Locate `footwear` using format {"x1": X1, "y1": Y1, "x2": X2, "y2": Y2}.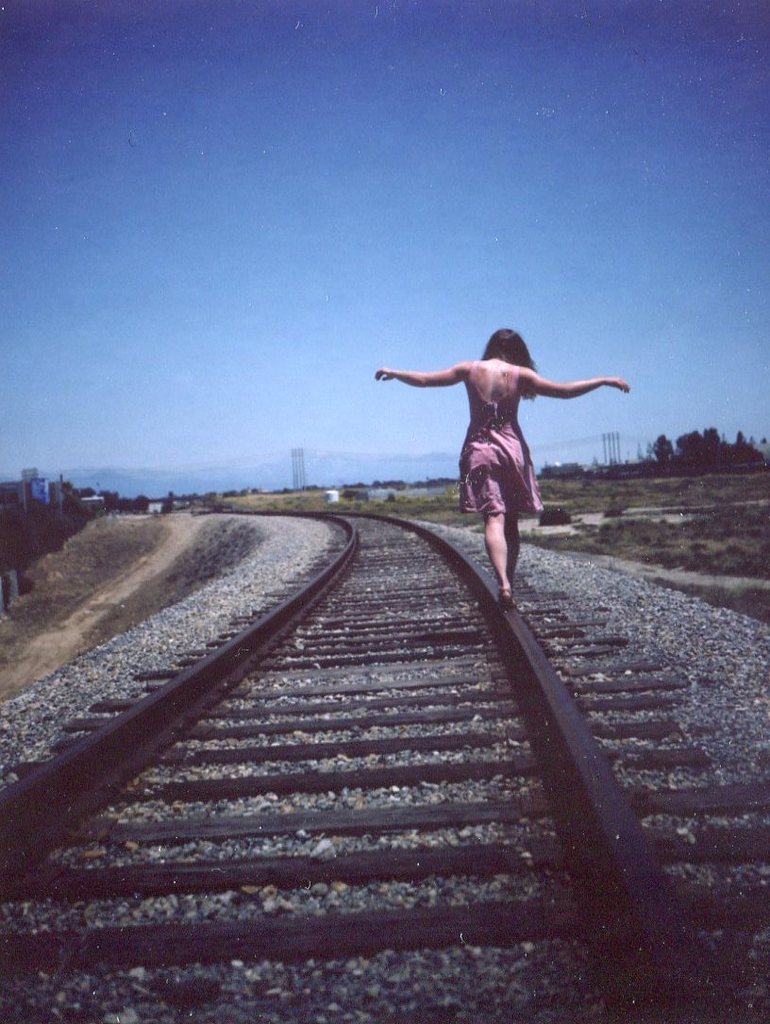
{"x1": 510, "y1": 575, "x2": 513, "y2": 595}.
